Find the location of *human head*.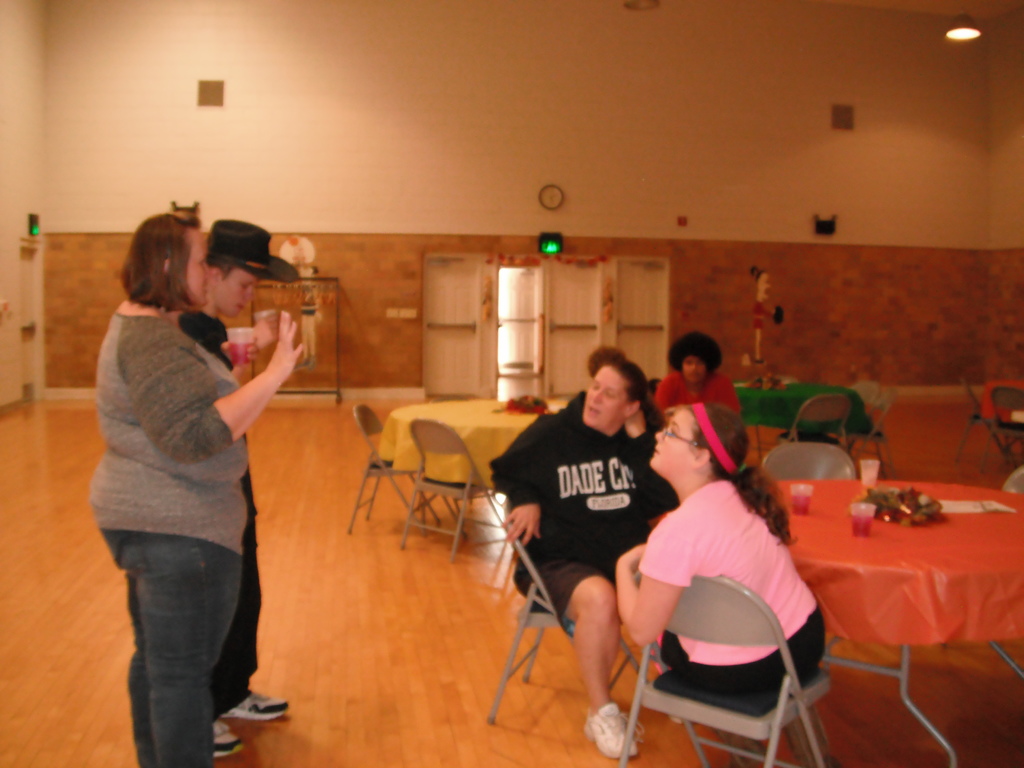
Location: {"left": 112, "top": 214, "right": 212, "bottom": 311}.
